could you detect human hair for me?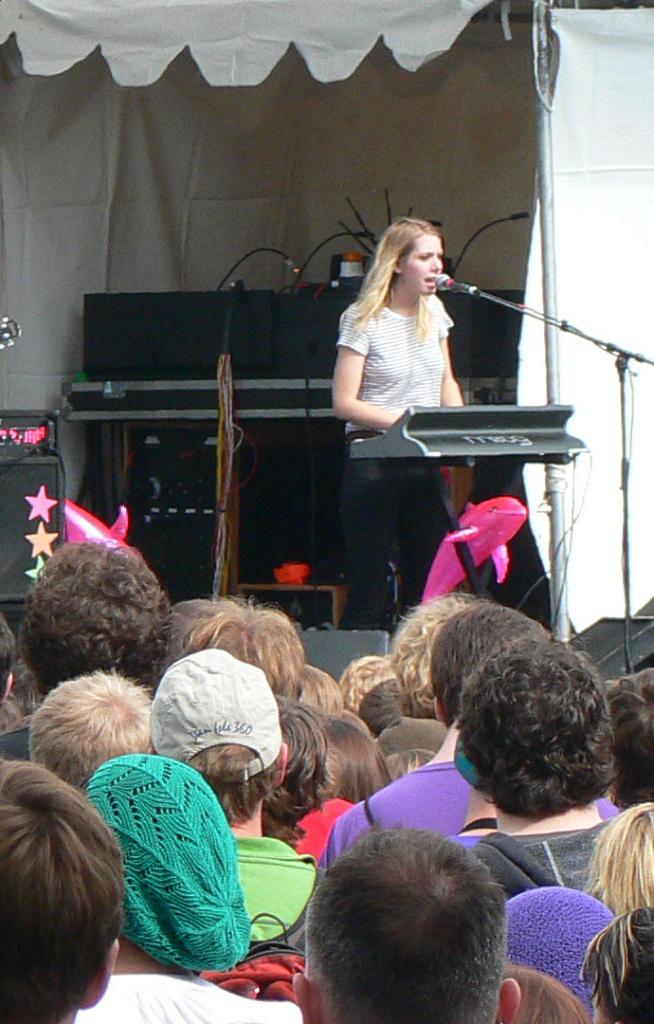
Detection result: x1=450, y1=636, x2=616, y2=816.
